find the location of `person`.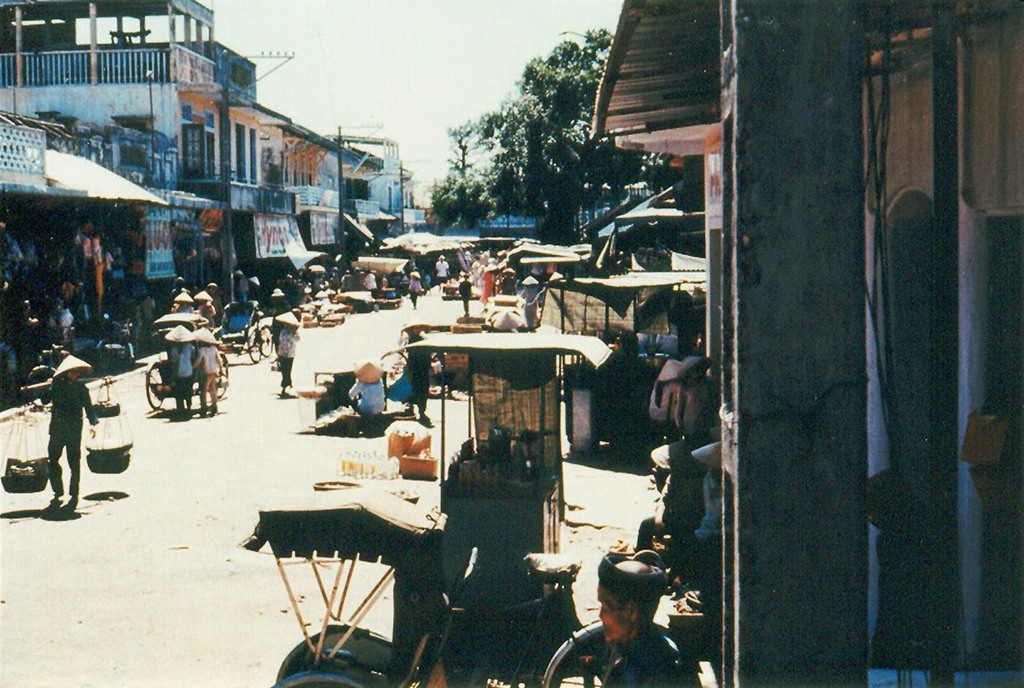
Location: left=423, top=273, right=431, bottom=284.
